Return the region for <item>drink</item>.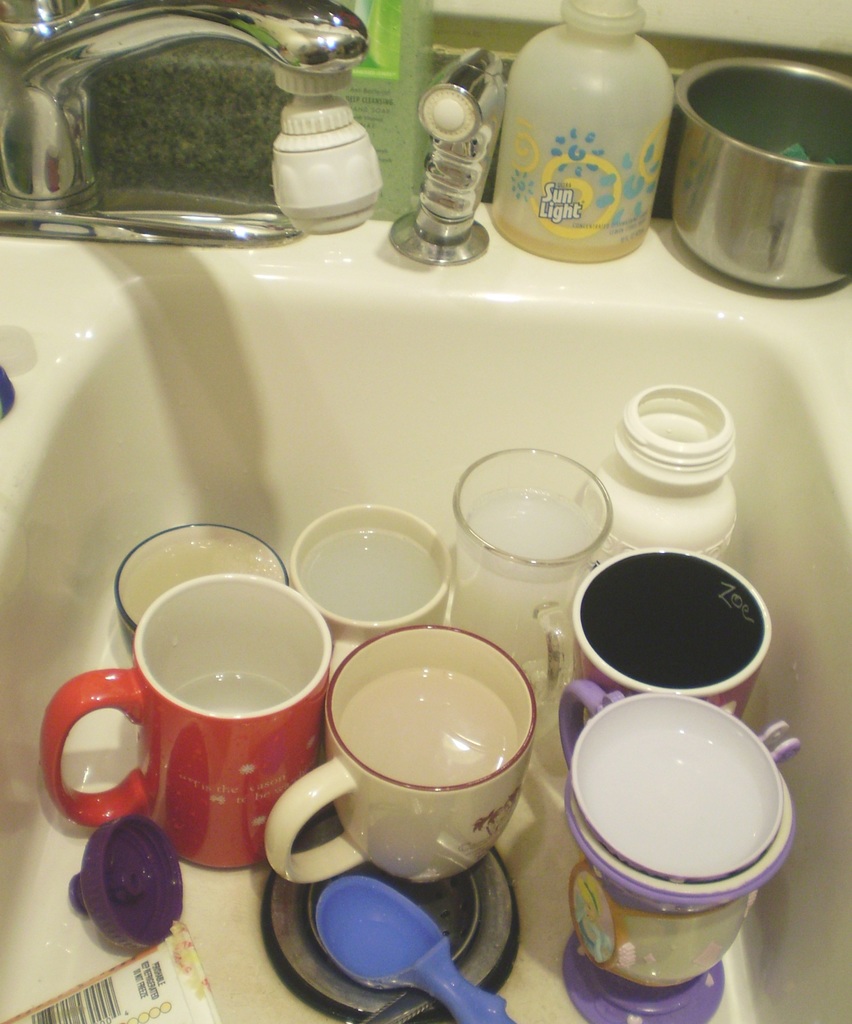
{"left": 558, "top": 686, "right": 796, "bottom": 1000}.
